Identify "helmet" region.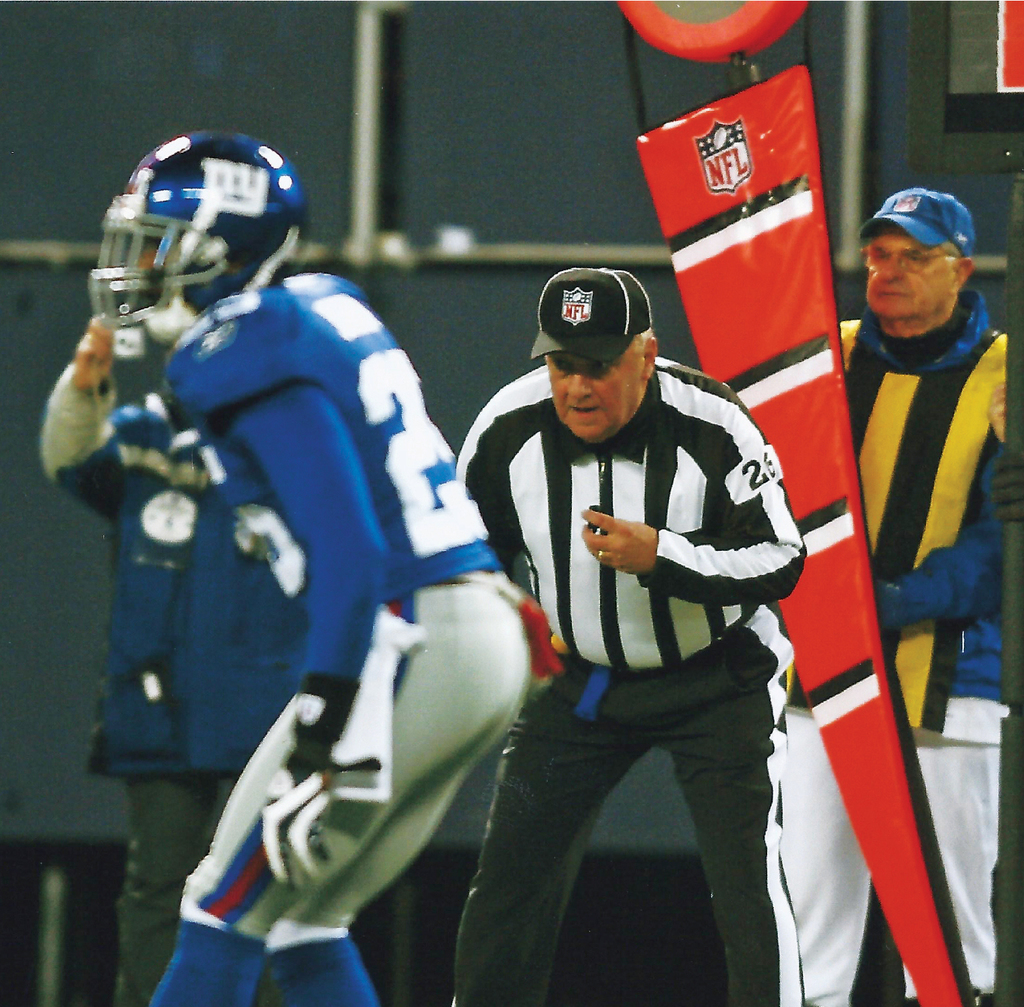
Region: [x1=85, y1=134, x2=318, y2=332].
